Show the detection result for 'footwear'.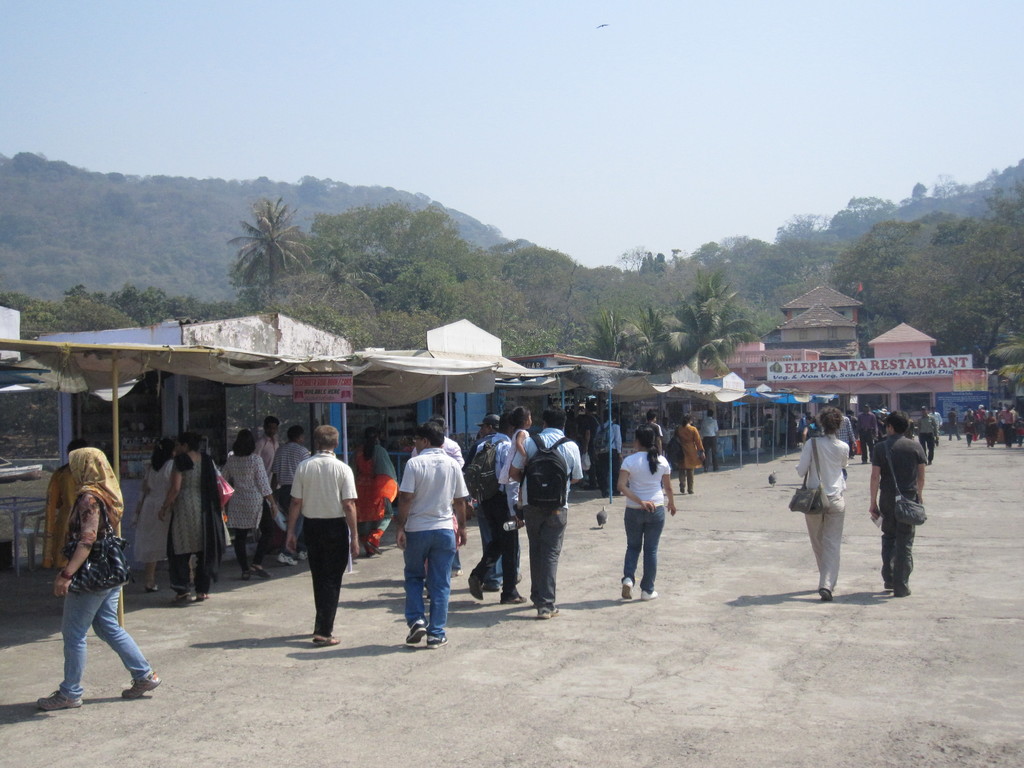
bbox=(688, 490, 694, 493).
